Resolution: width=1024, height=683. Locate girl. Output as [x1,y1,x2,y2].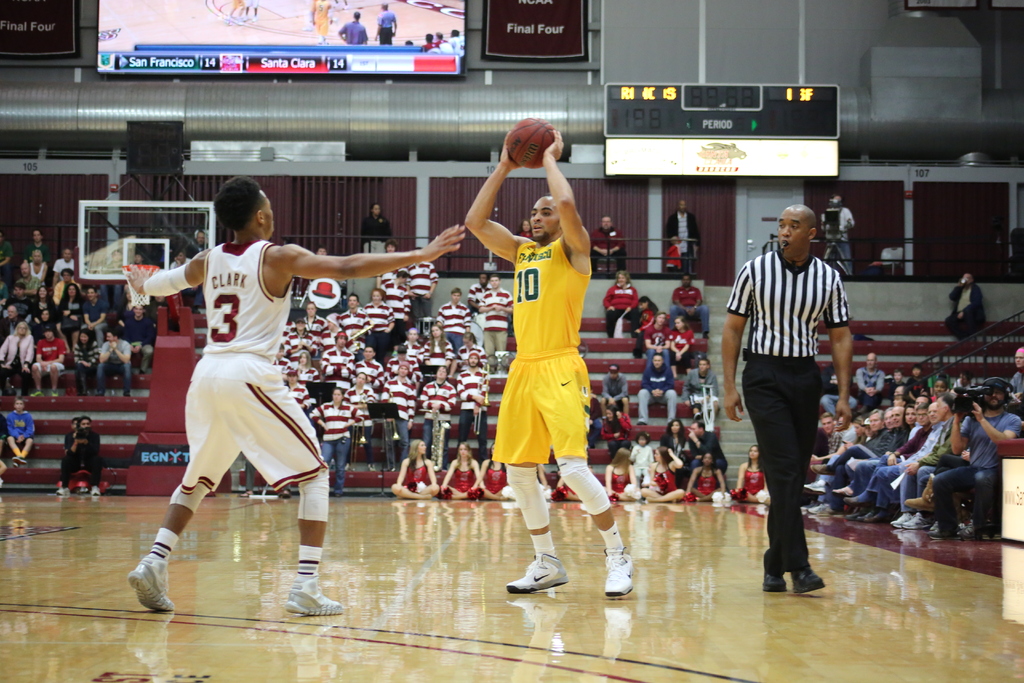
[292,352,319,383].
